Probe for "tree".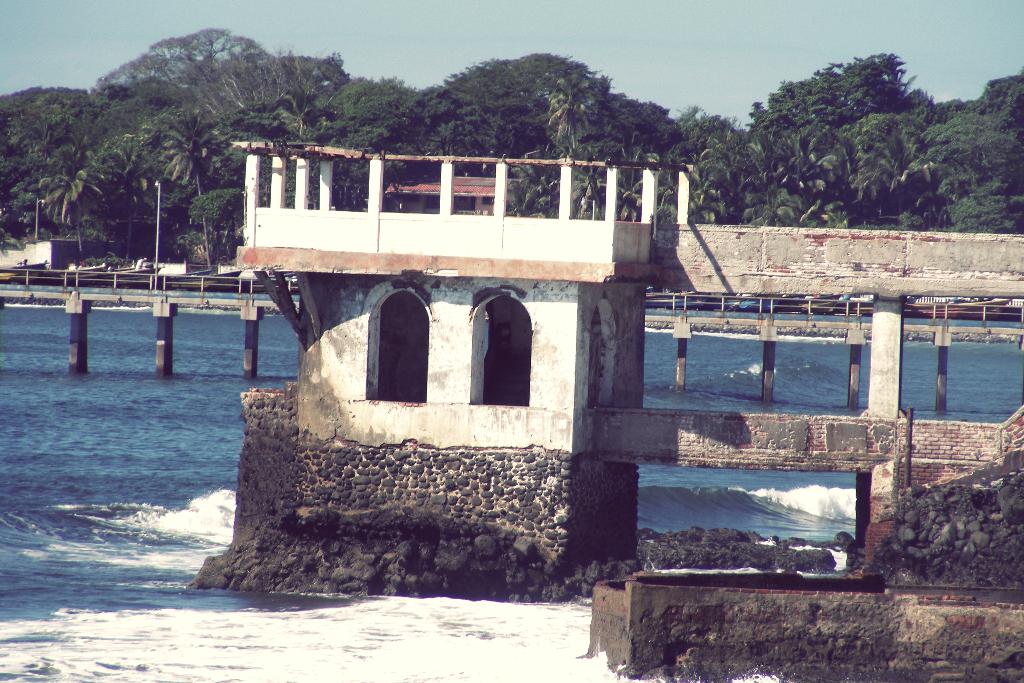
Probe result: 397,49,618,161.
